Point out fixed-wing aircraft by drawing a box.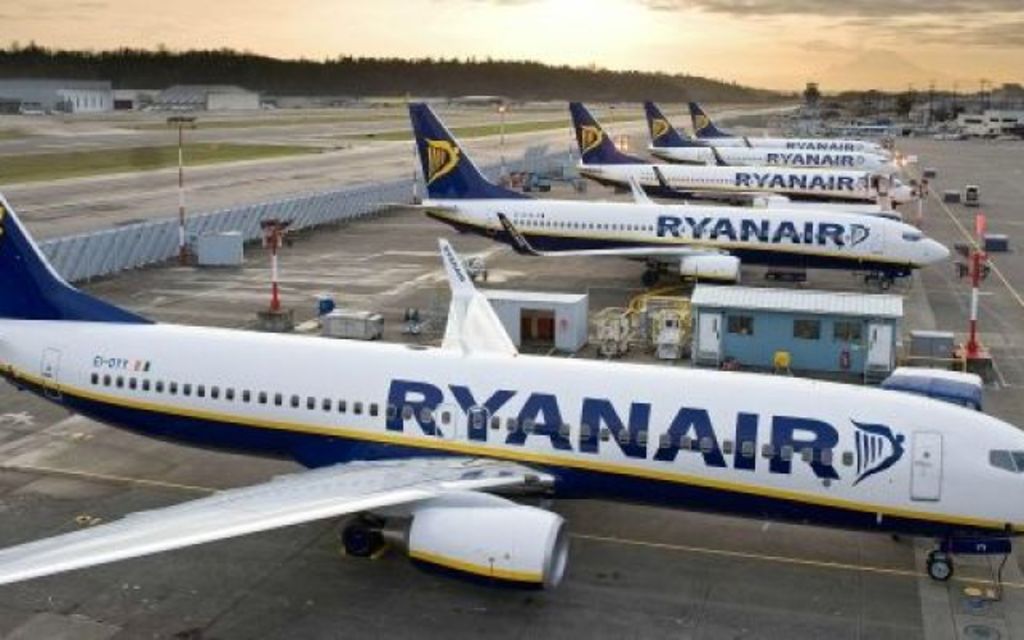
688, 102, 904, 157.
